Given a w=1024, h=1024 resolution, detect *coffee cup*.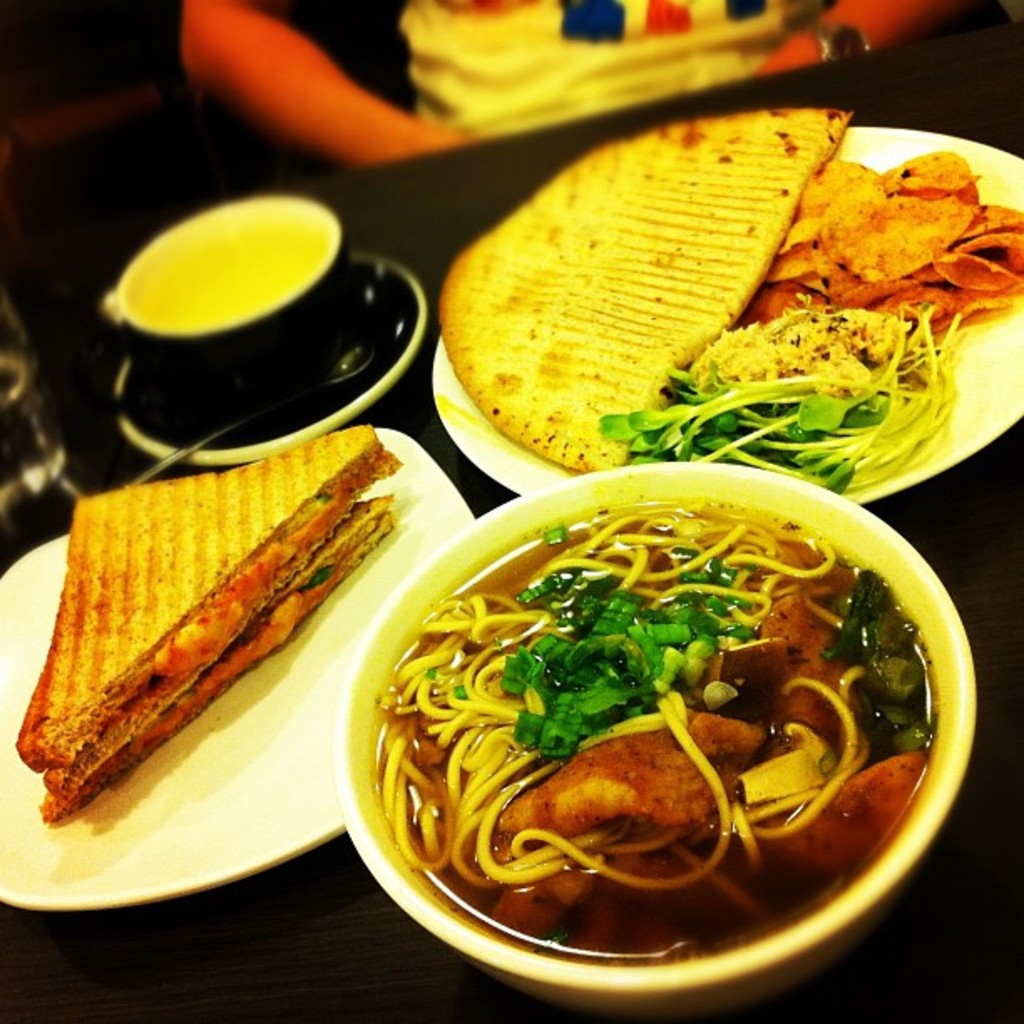
102,197,355,410.
